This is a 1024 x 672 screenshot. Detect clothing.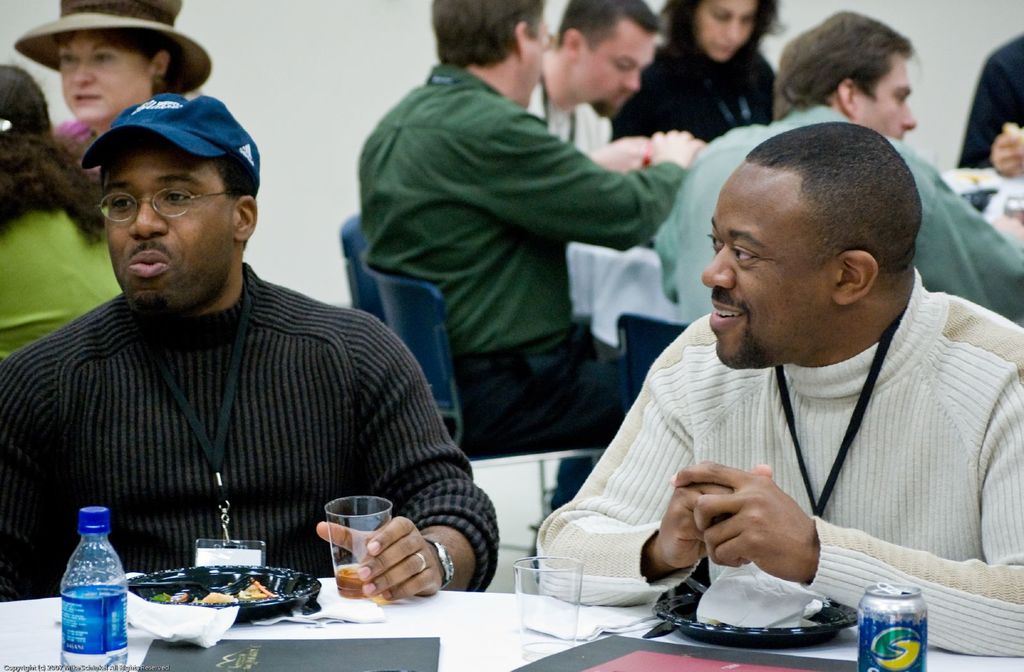
x1=2, y1=195, x2=120, y2=361.
